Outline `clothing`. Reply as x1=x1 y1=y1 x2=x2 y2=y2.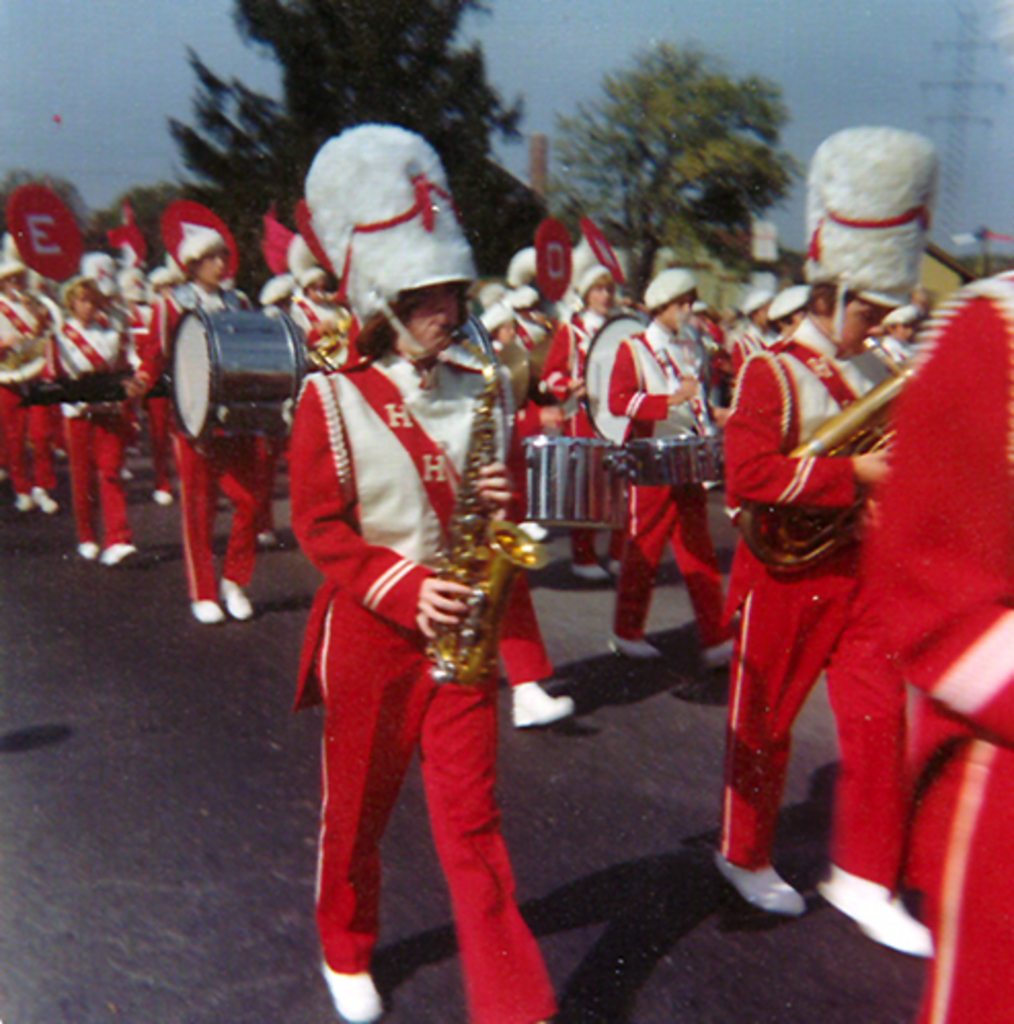
x1=148 y1=259 x2=279 y2=597.
